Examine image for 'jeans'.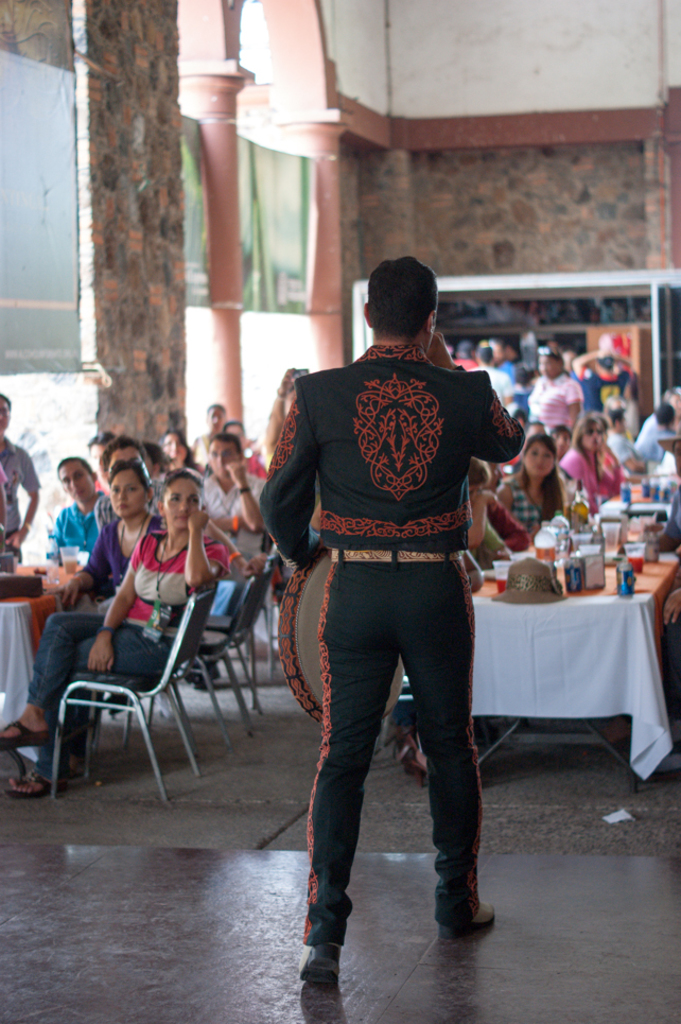
Examination result: bbox=[25, 611, 177, 780].
